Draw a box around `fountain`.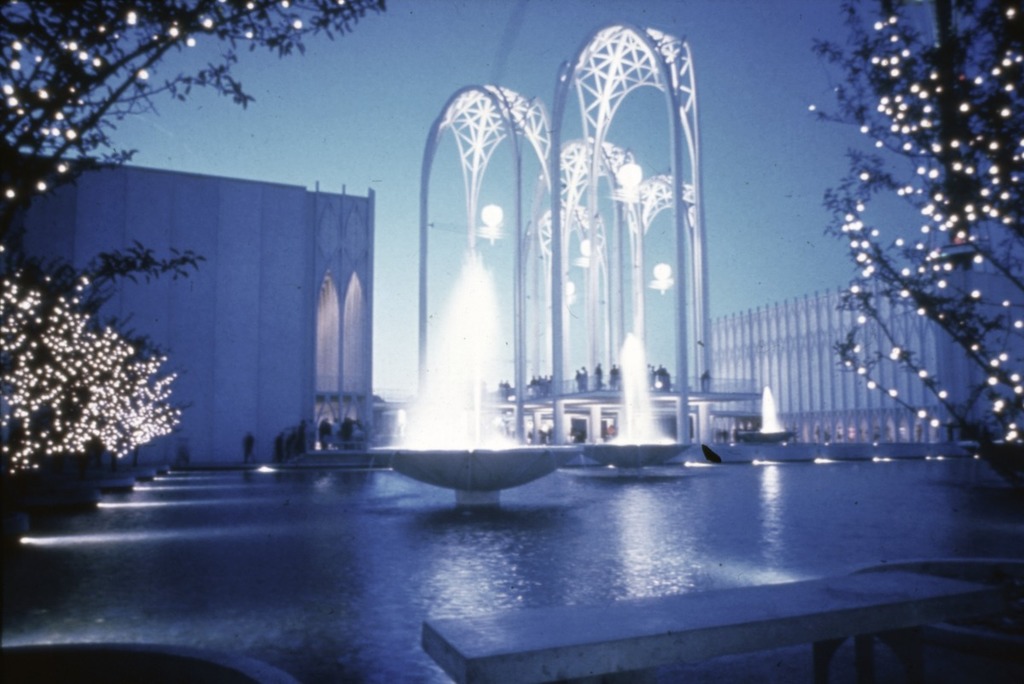
585/324/684/476.
